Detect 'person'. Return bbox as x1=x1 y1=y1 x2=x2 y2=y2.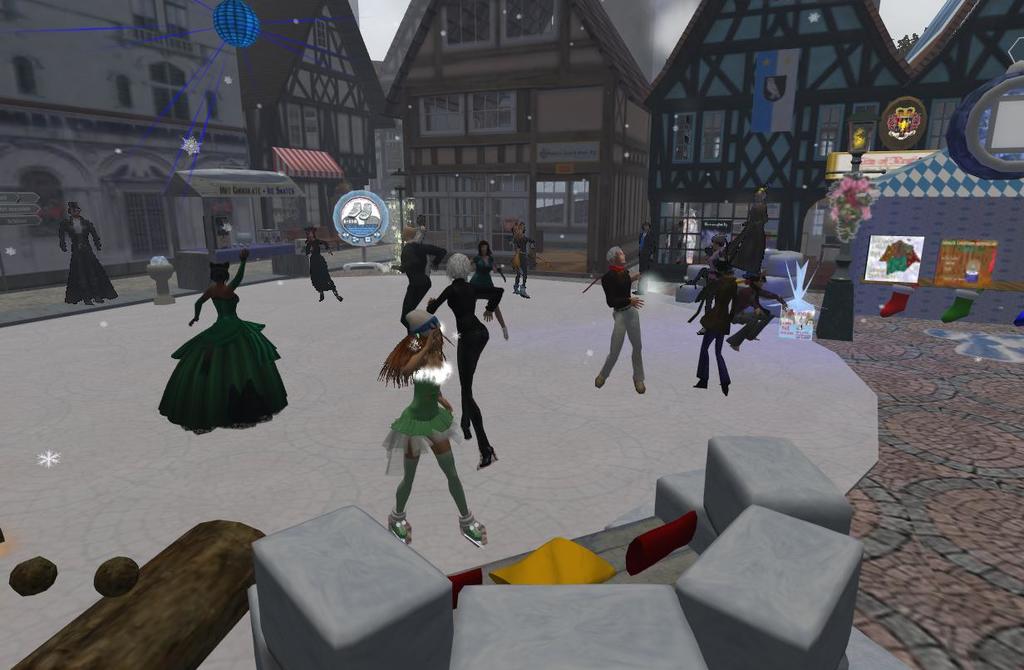
x1=736 y1=273 x2=798 y2=348.
